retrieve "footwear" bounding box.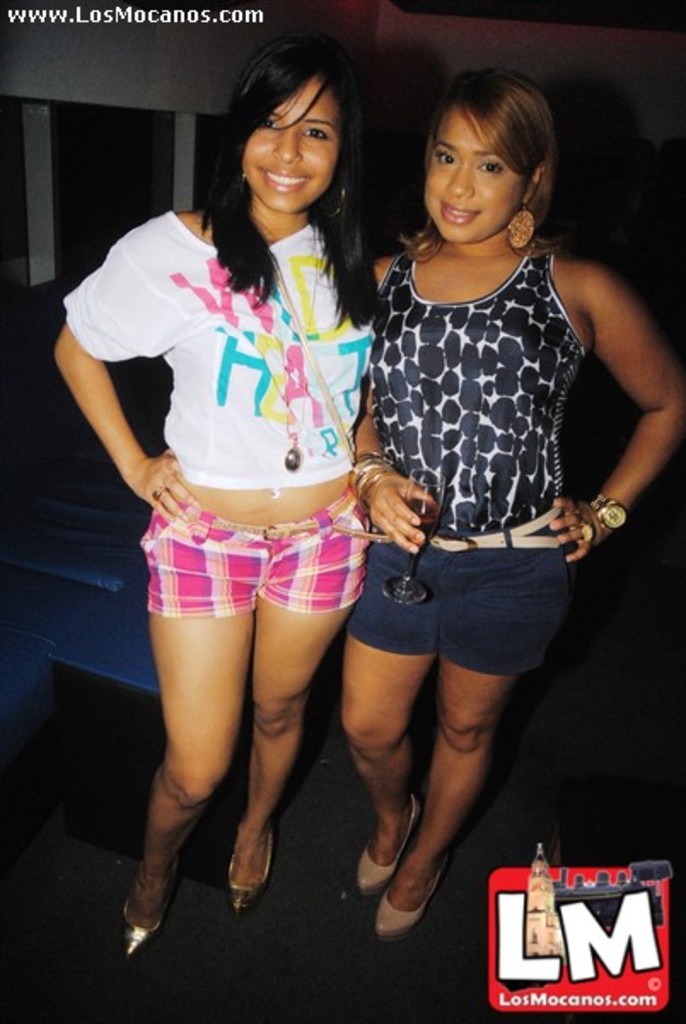
Bounding box: pyautogui.locateOnScreen(114, 843, 177, 944).
